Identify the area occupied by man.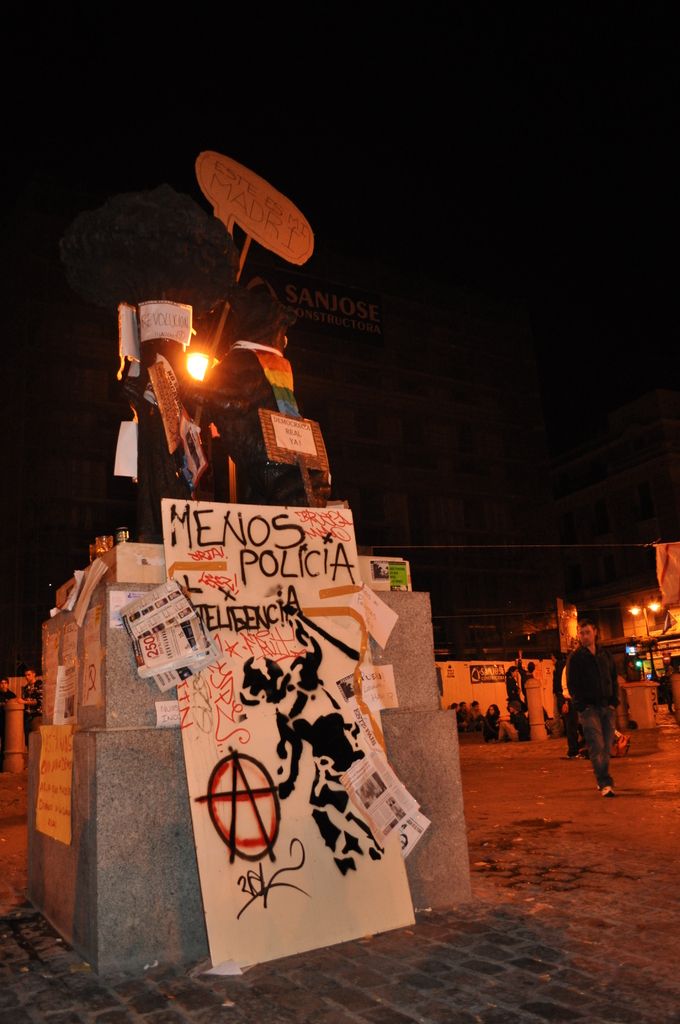
Area: left=562, top=598, right=638, bottom=796.
